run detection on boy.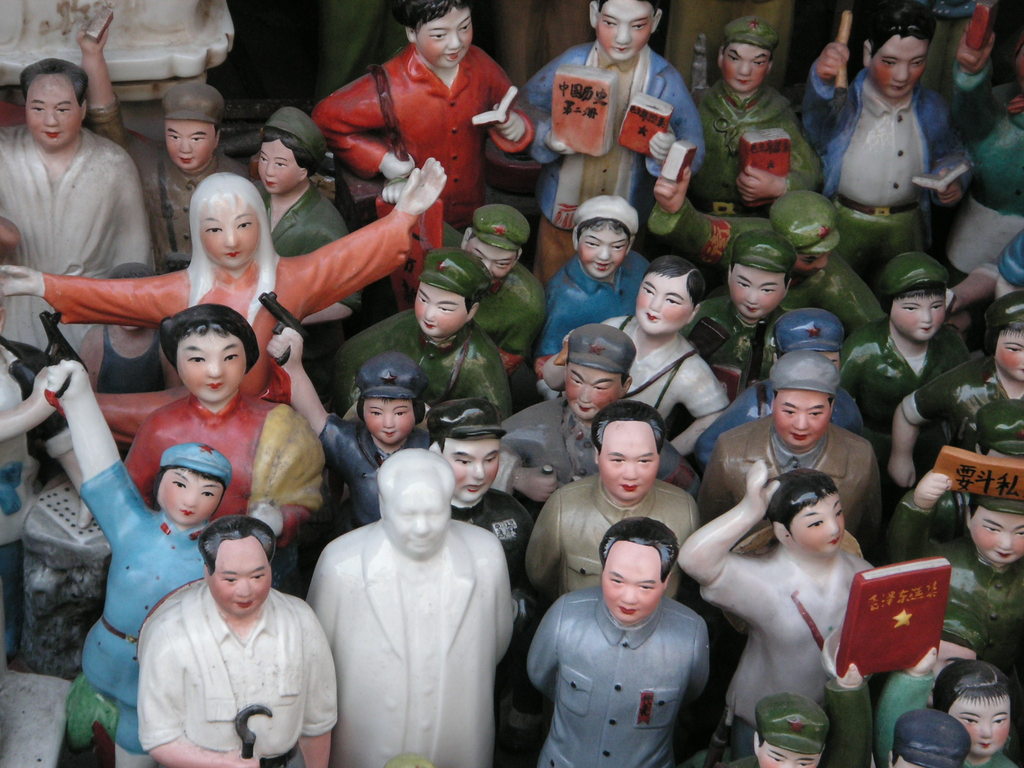
Result: <region>803, 0, 975, 285</region>.
